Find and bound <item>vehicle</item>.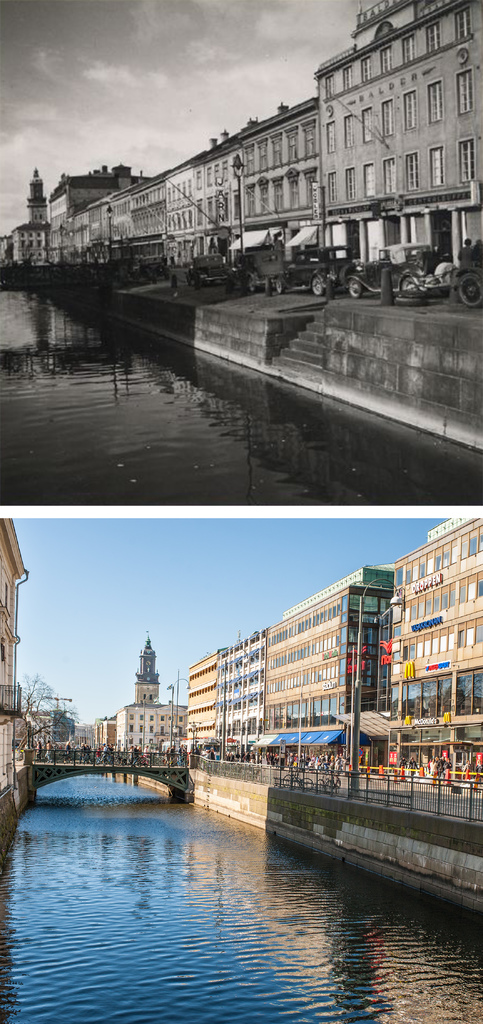
Bound: rect(184, 252, 235, 287).
